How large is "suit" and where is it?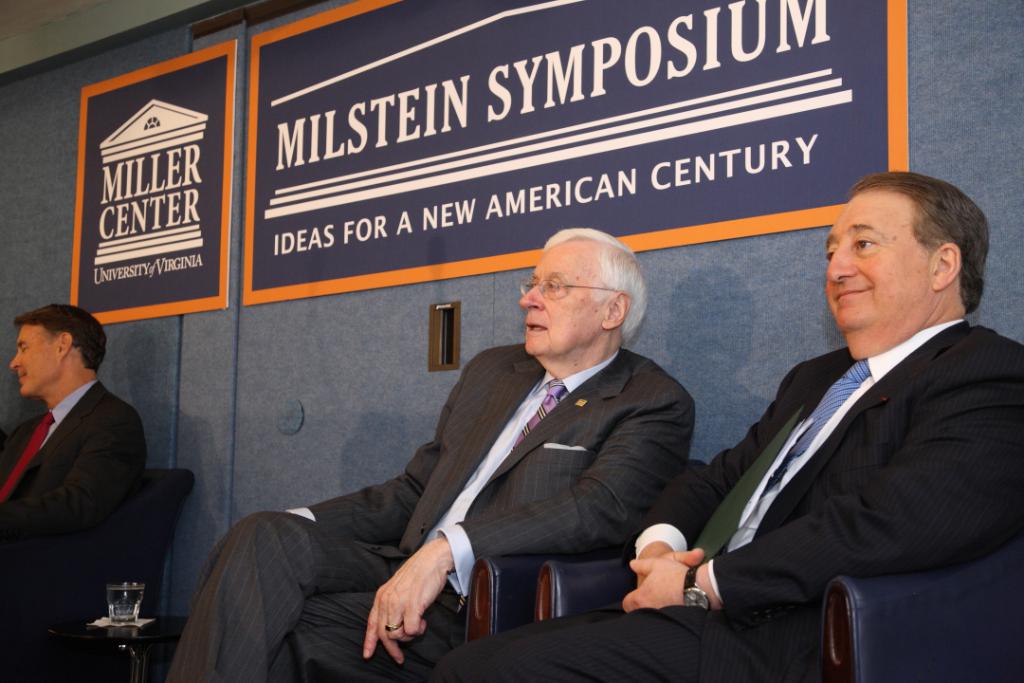
Bounding box: l=0, t=378, r=153, b=682.
